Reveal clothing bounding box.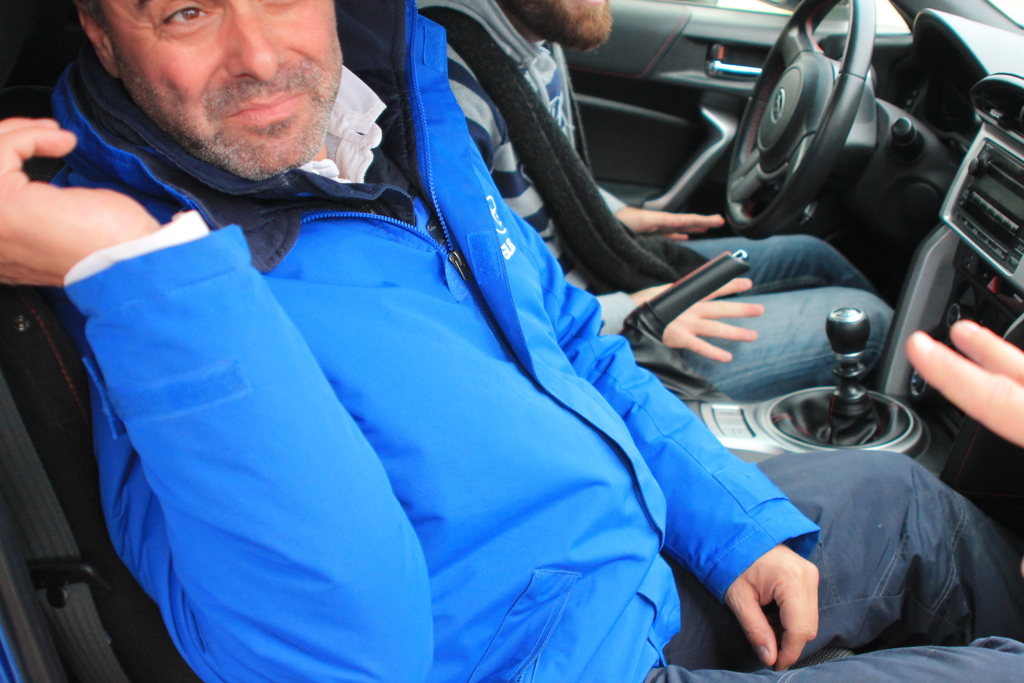
Revealed: <box>86,23,1012,612</box>.
